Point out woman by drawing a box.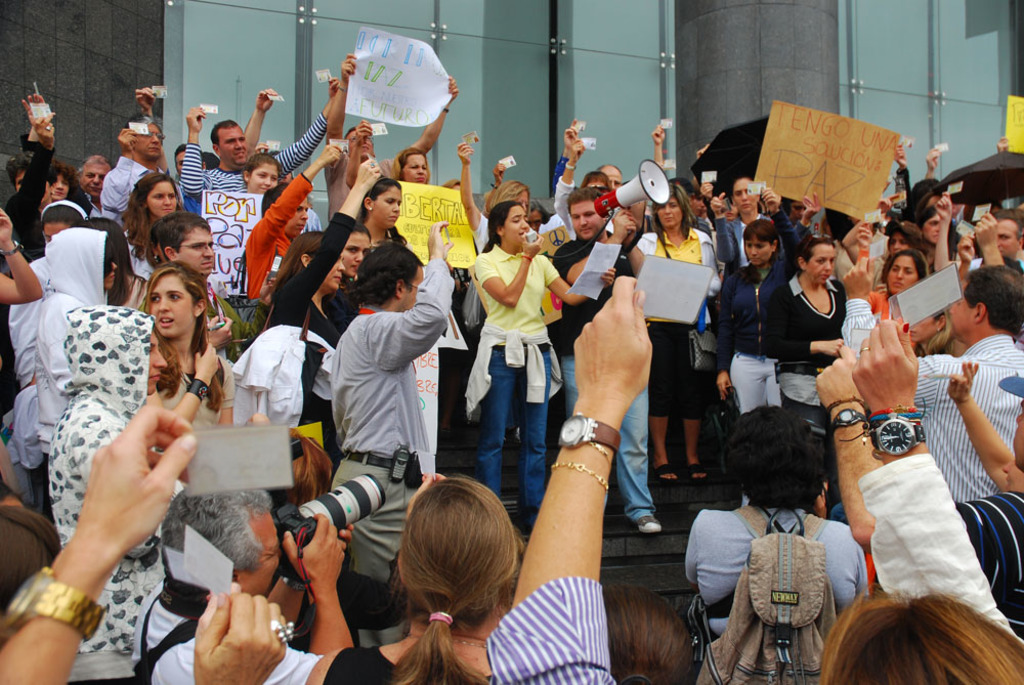
detection(140, 265, 237, 435).
